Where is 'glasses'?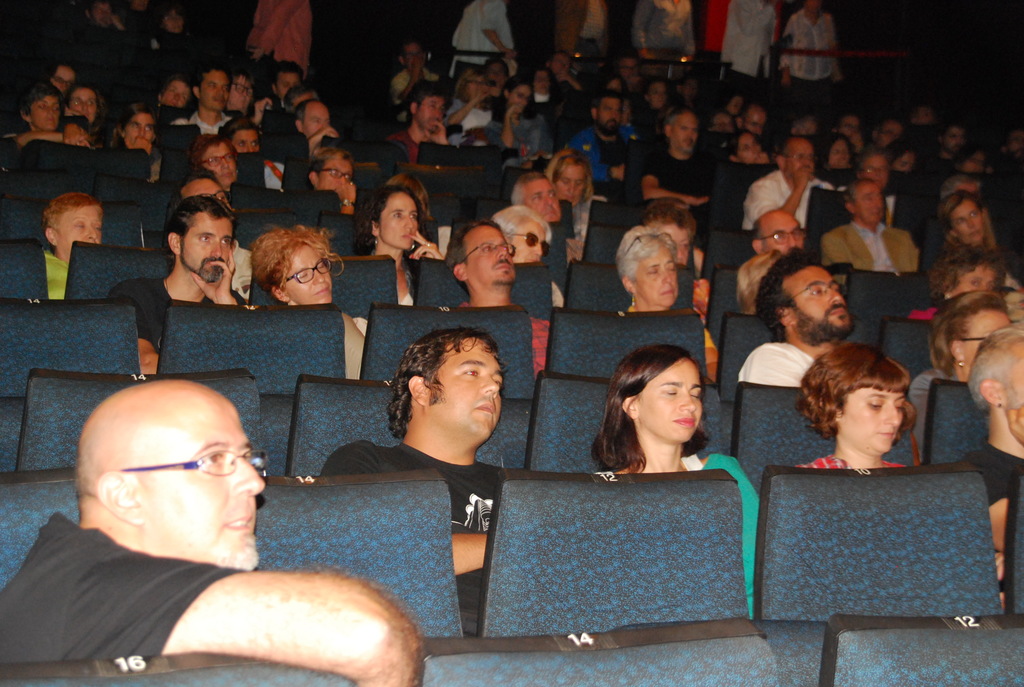
bbox(318, 168, 353, 178).
